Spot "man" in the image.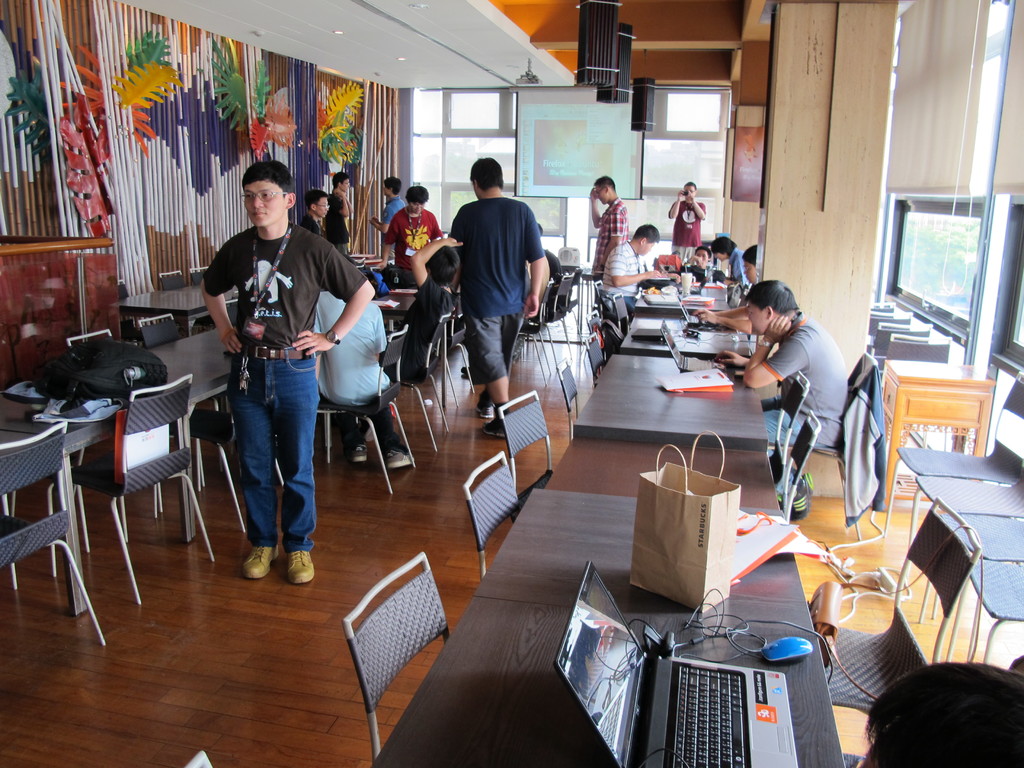
"man" found at (371, 166, 409, 229).
